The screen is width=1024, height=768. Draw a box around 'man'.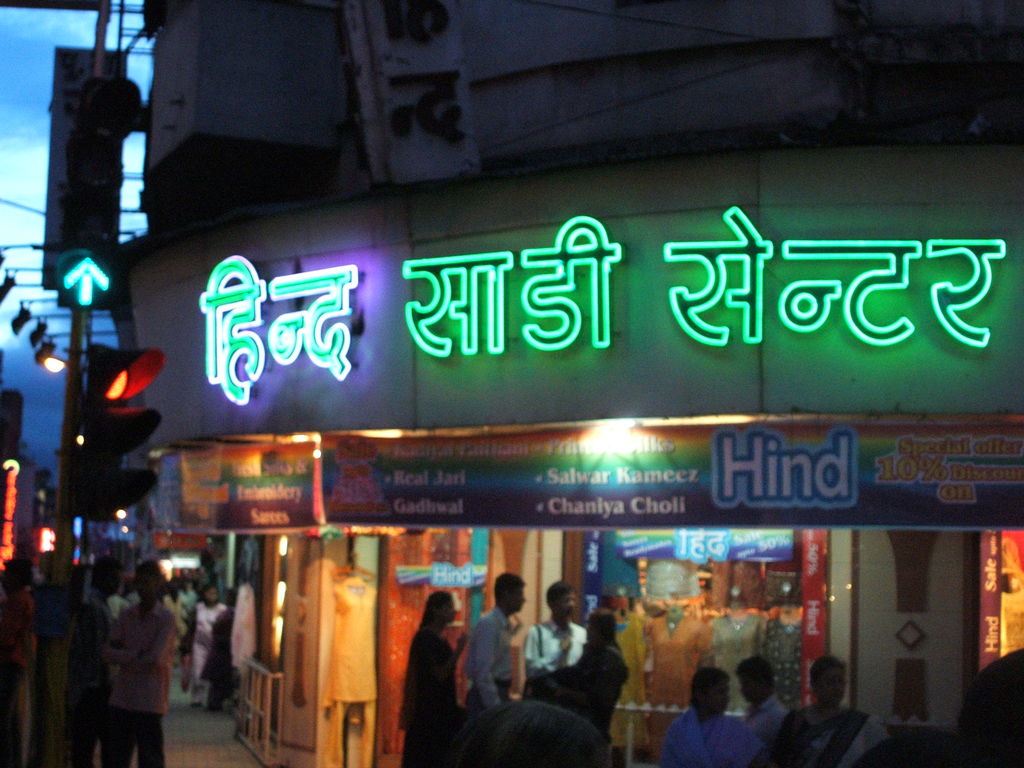
Rect(525, 580, 584, 685).
